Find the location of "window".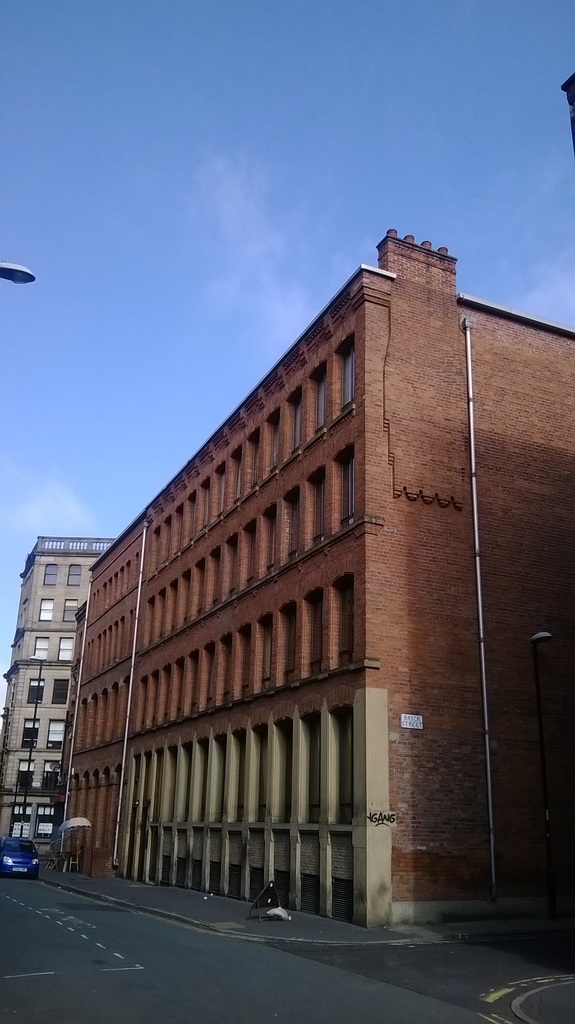
Location: <bbox>16, 758, 34, 792</bbox>.
